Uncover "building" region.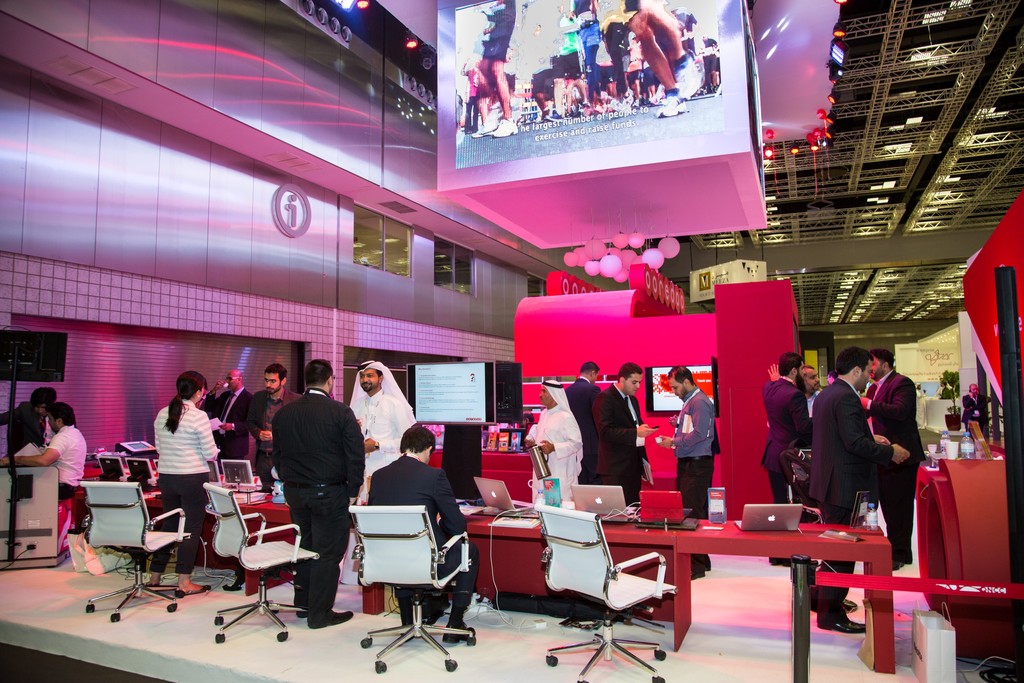
Uncovered: box=[0, 0, 1023, 682].
